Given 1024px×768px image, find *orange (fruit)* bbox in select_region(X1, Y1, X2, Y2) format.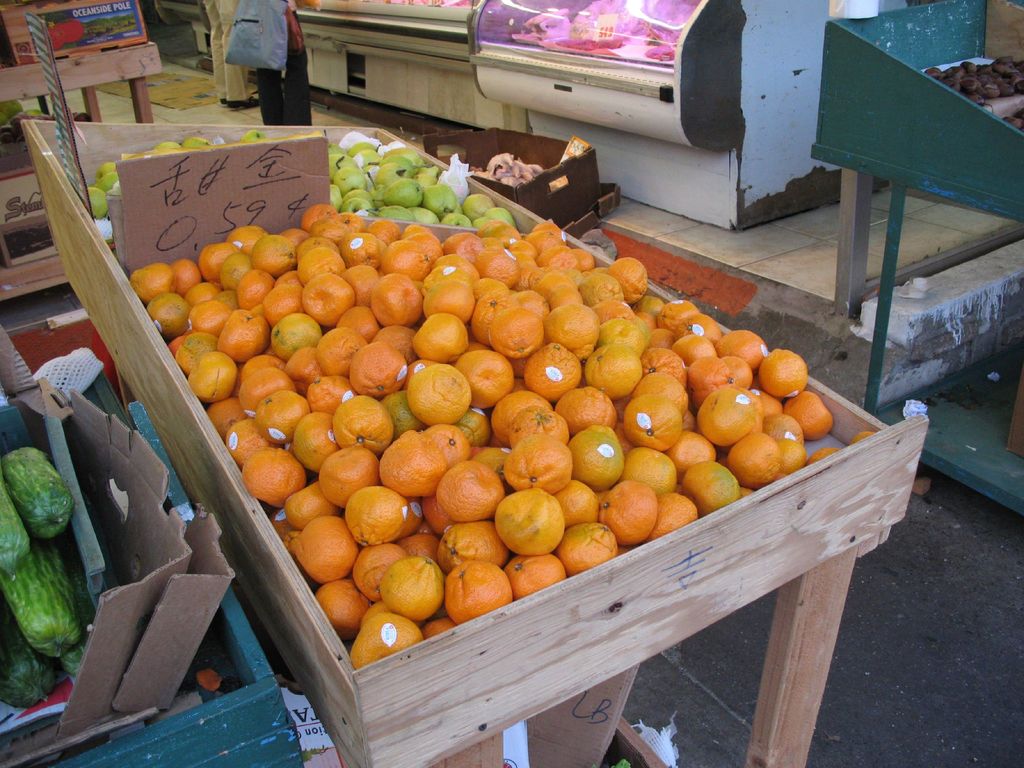
select_region(543, 280, 589, 307).
